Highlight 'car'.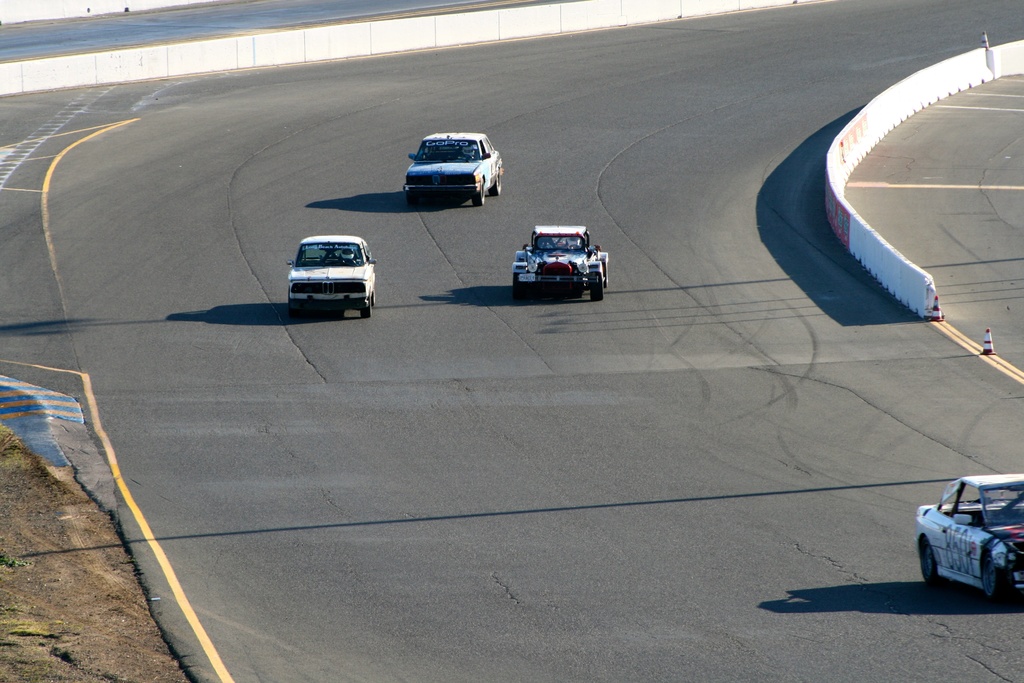
Highlighted region: {"left": 399, "top": 133, "right": 514, "bottom": 210}.
